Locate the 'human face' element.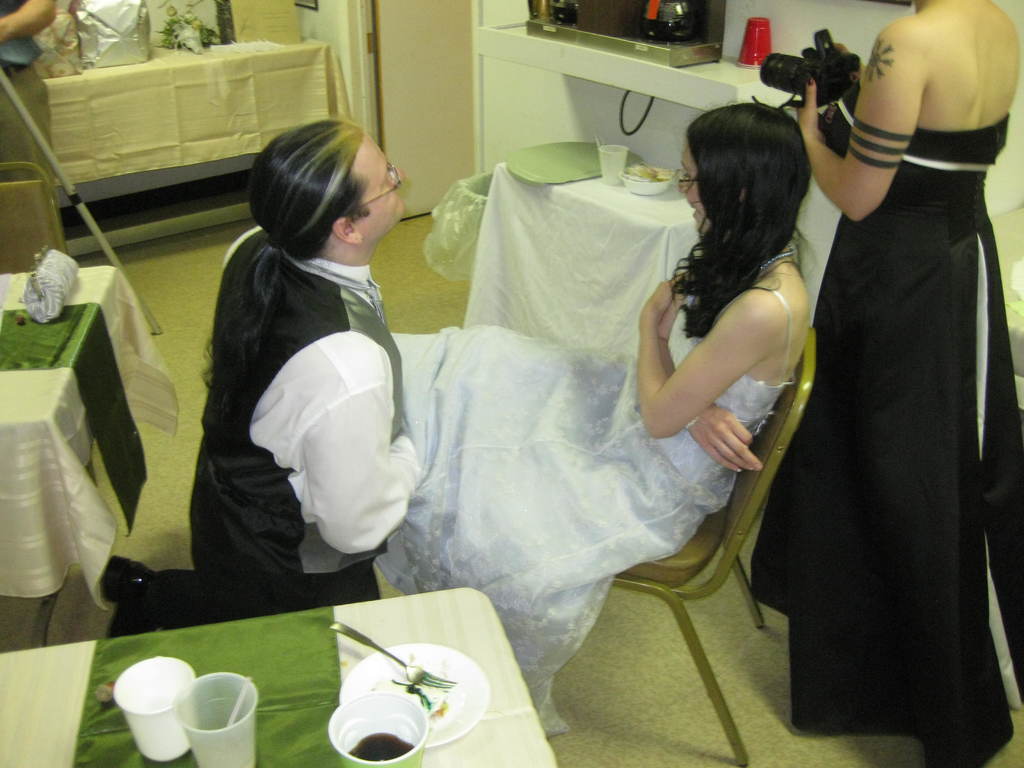
Element bbox: pyautogui.locateOnScreen(356, 134, 408, 233).
